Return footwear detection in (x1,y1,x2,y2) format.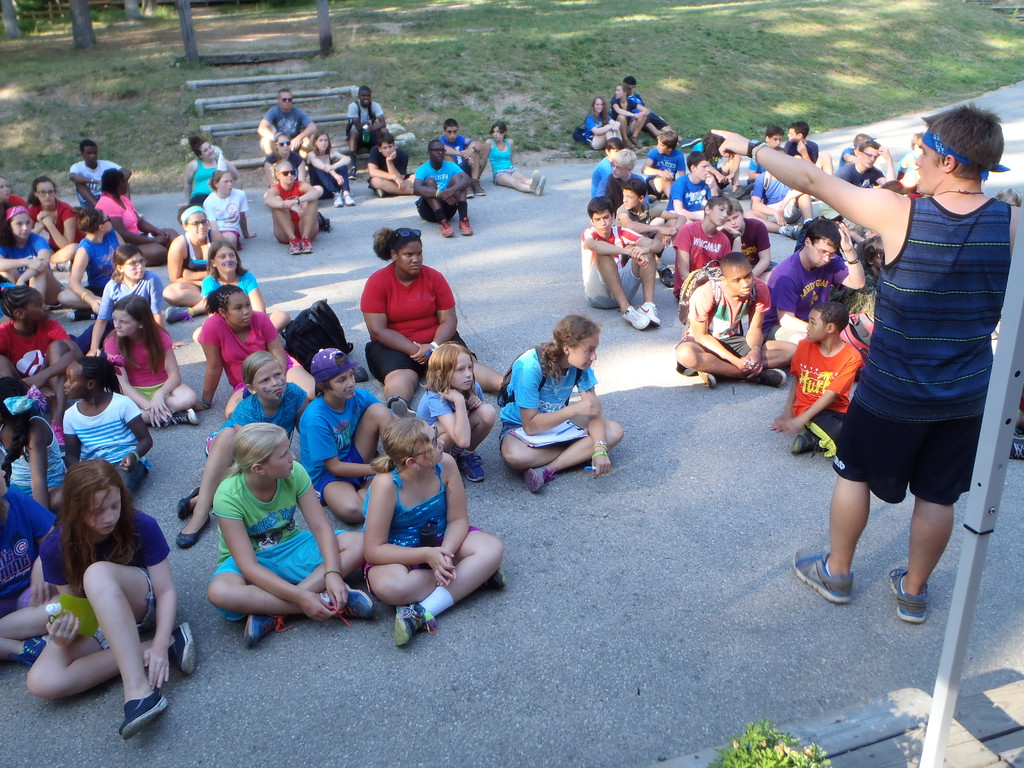
(635,302,664,328).
